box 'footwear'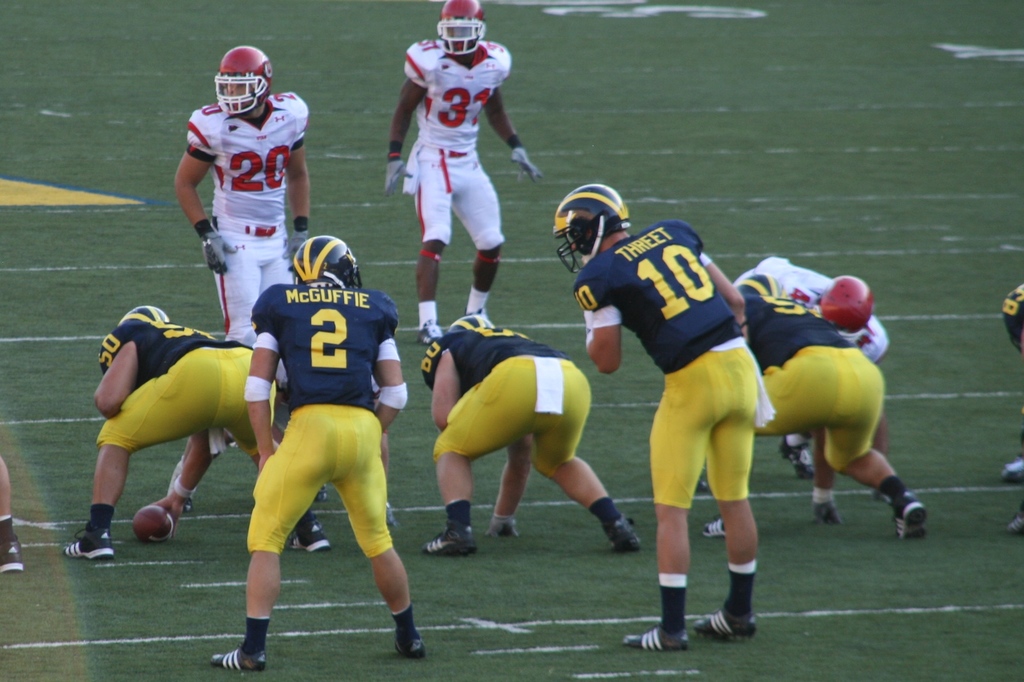
region(416, 317, 447, 347)
